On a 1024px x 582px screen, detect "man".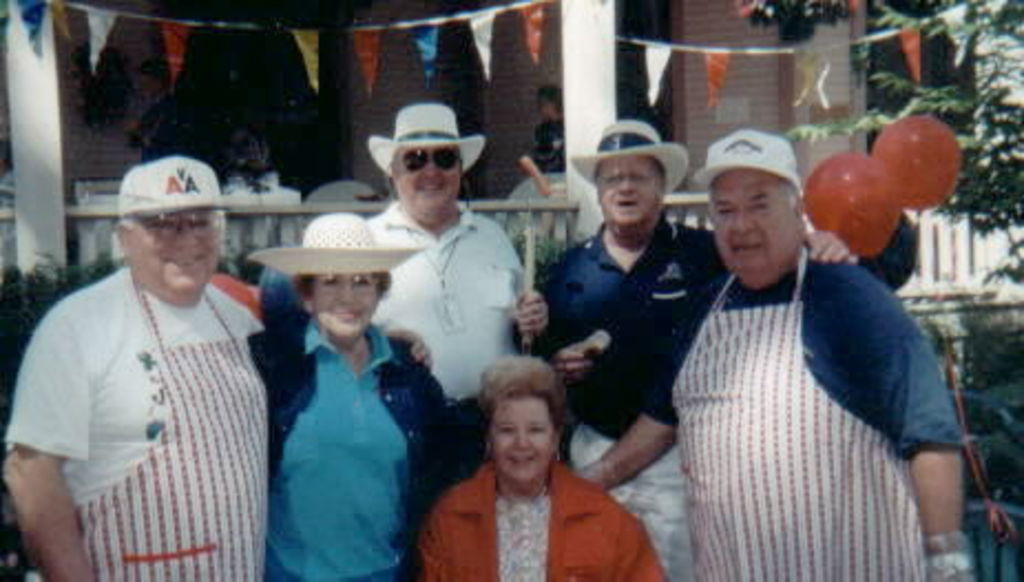
detection(361, 95, 544, 580).
